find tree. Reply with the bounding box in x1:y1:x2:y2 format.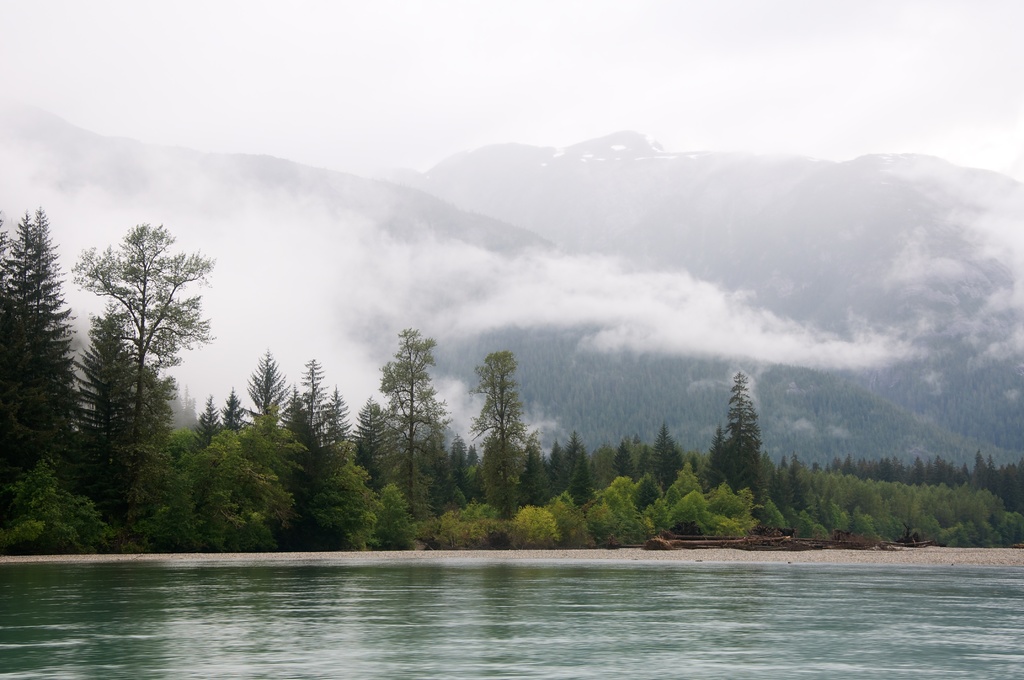
83:325:156:466.
